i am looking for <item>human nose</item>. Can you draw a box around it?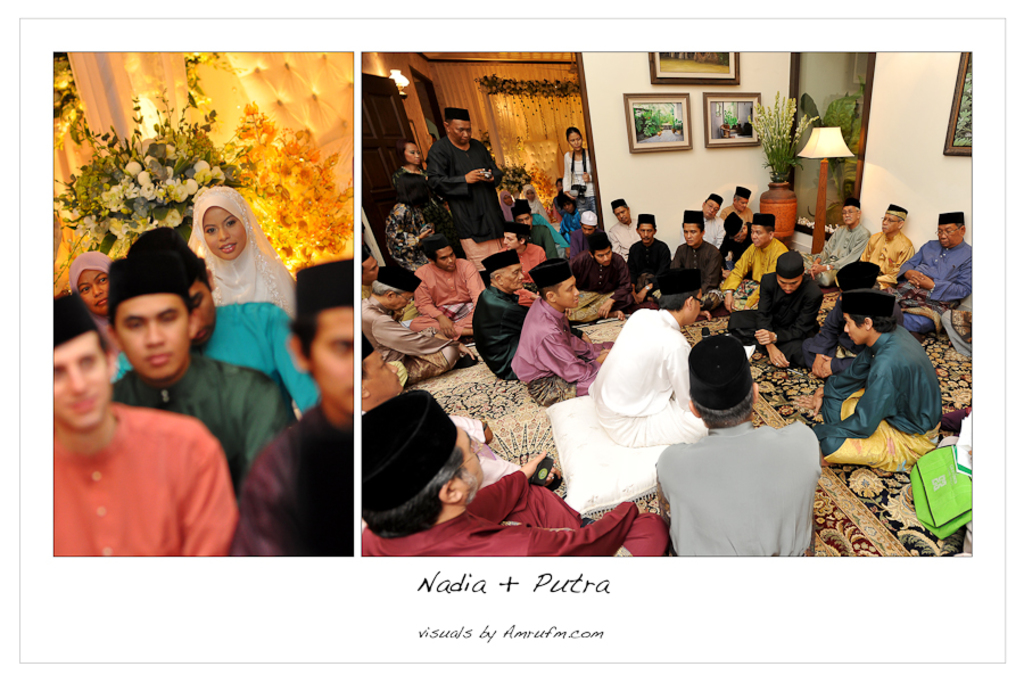
Sure, the bounding box is 67,365,84,390.
